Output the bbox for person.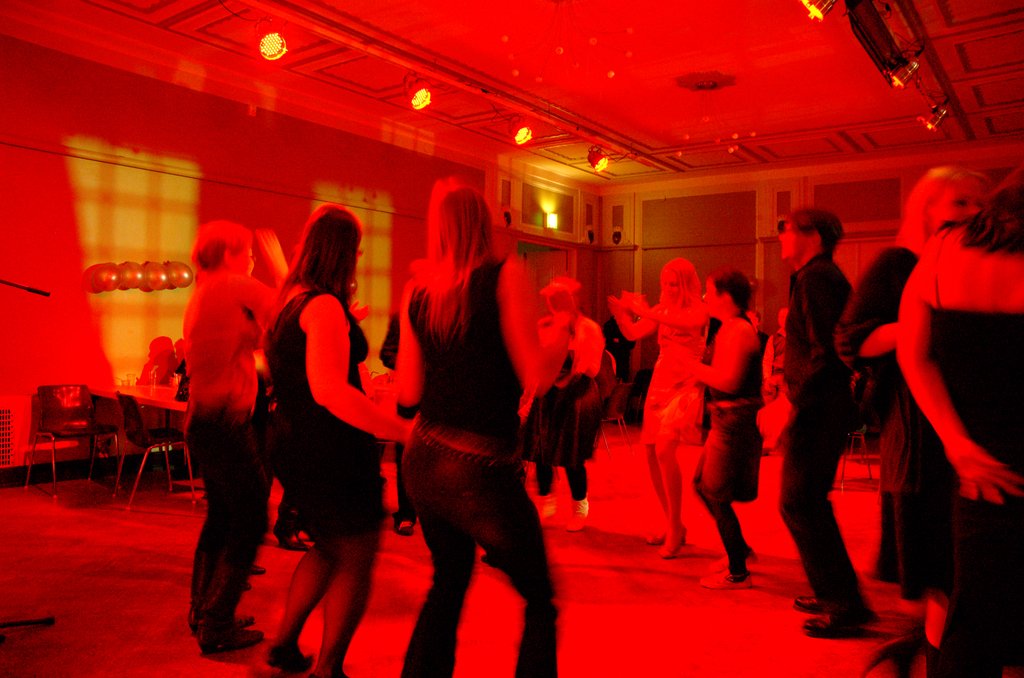
x1=387, y1=180, x2=573, y2=677.
